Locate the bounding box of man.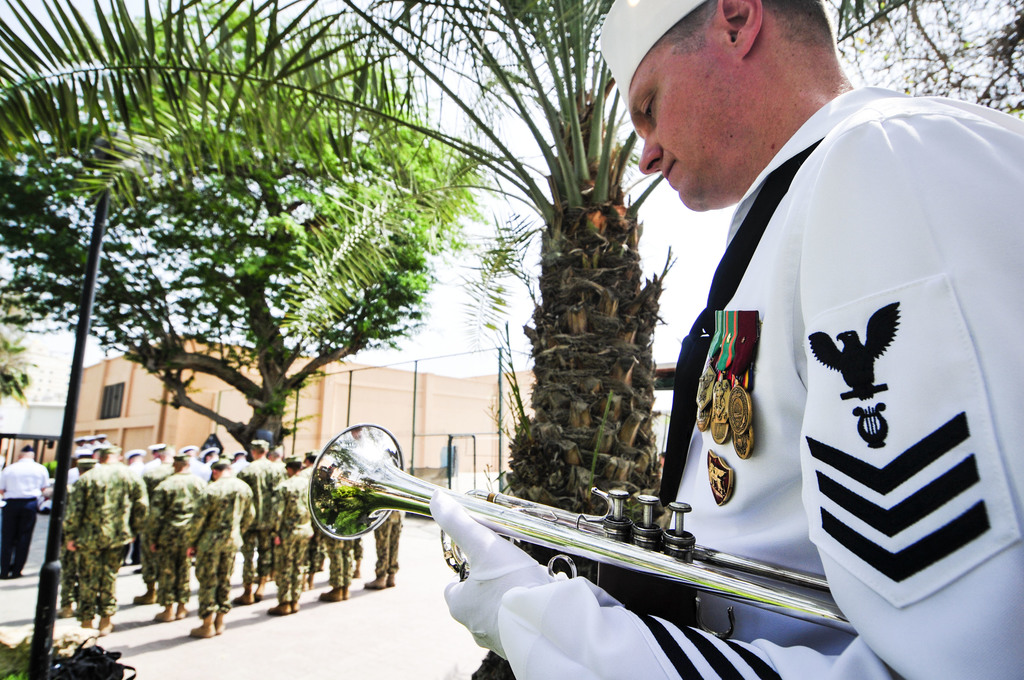
Bounding box: [506, 19, 1002, 663].
